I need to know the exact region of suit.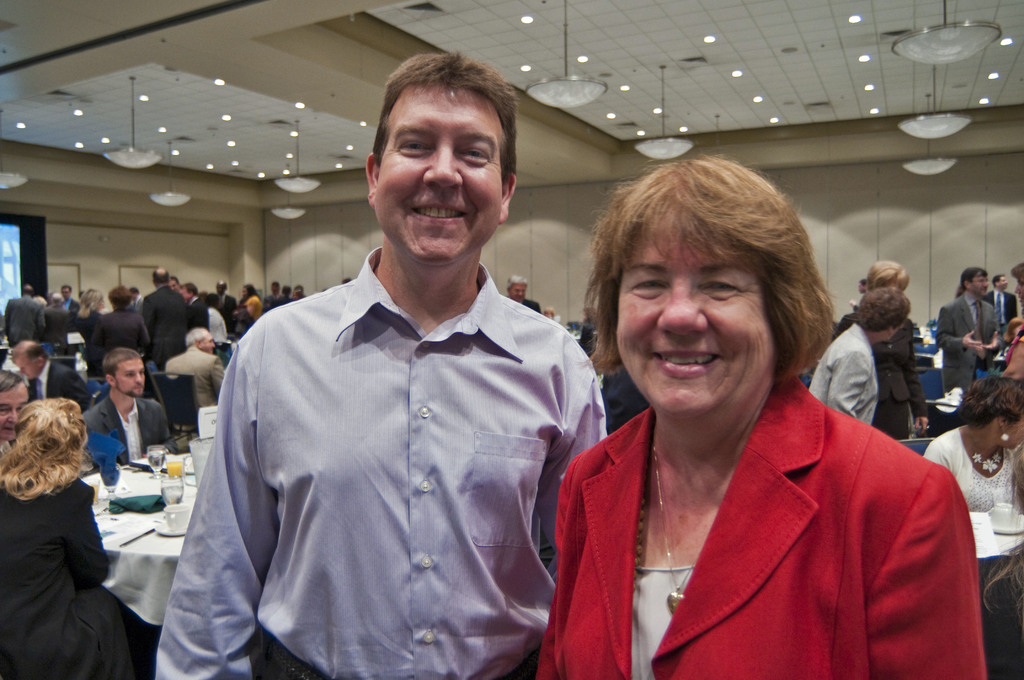
Region: l=831, t=309, r=924, b=418.
